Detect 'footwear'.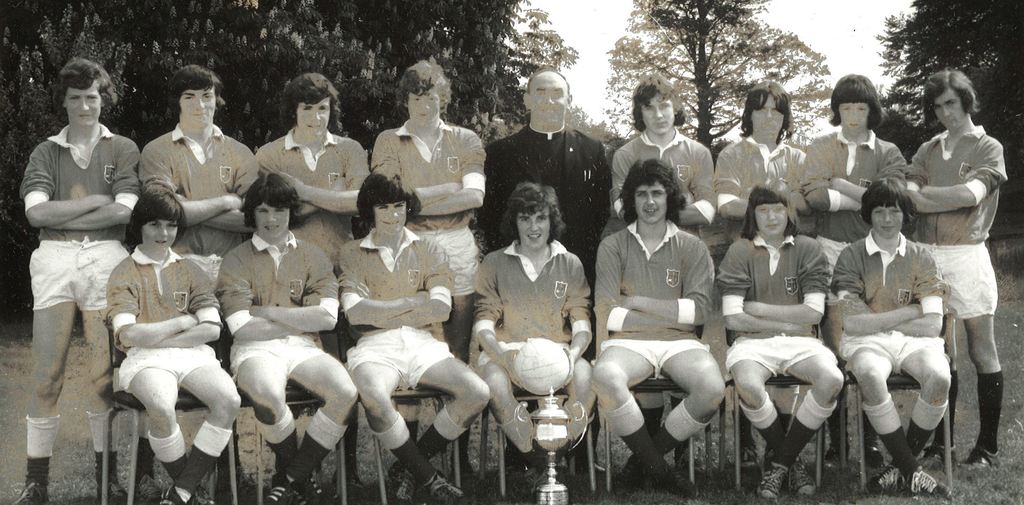
Detected at (757,411,792,495).
